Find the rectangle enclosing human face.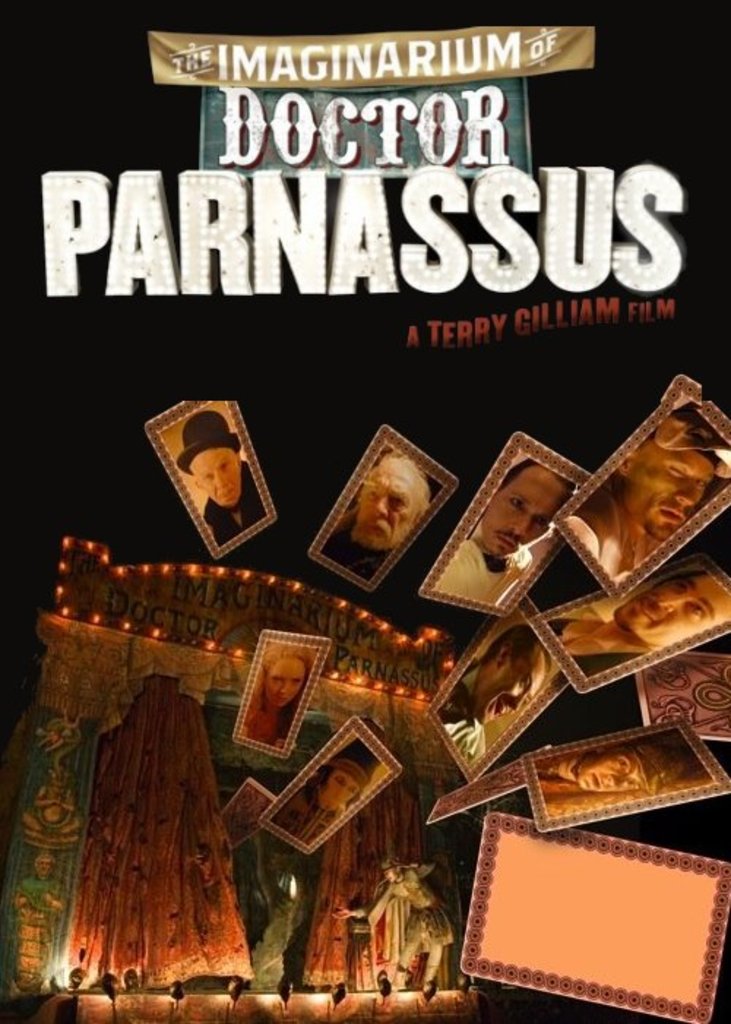
{"left": 266, "top": 655, "right": 307, "bottom": 707}.
